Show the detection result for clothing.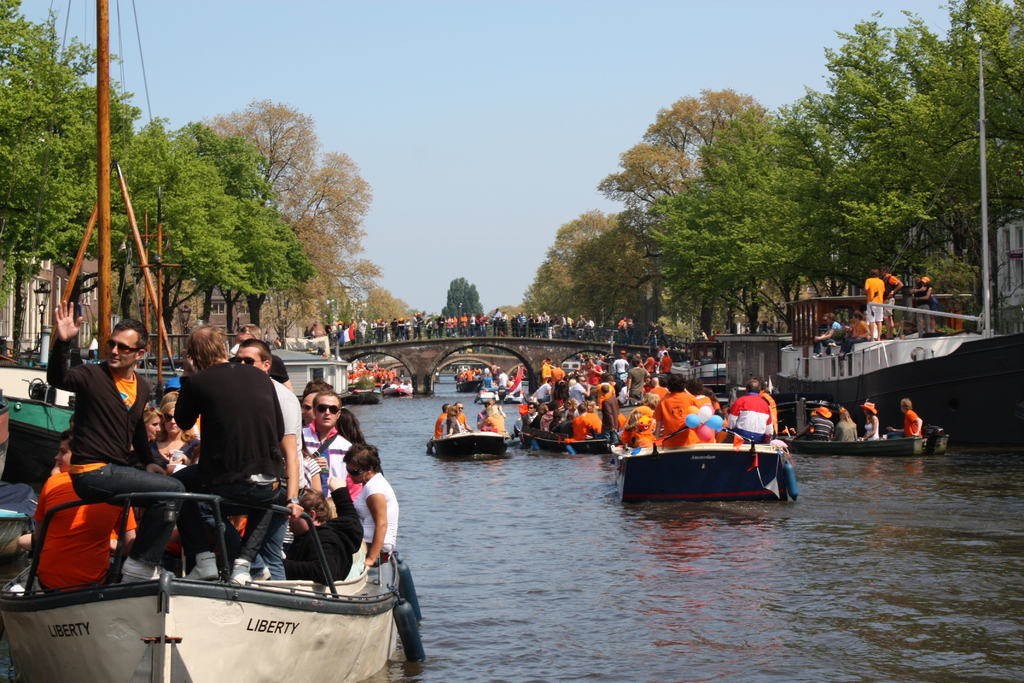
box=[665, 420, 706, 450].
